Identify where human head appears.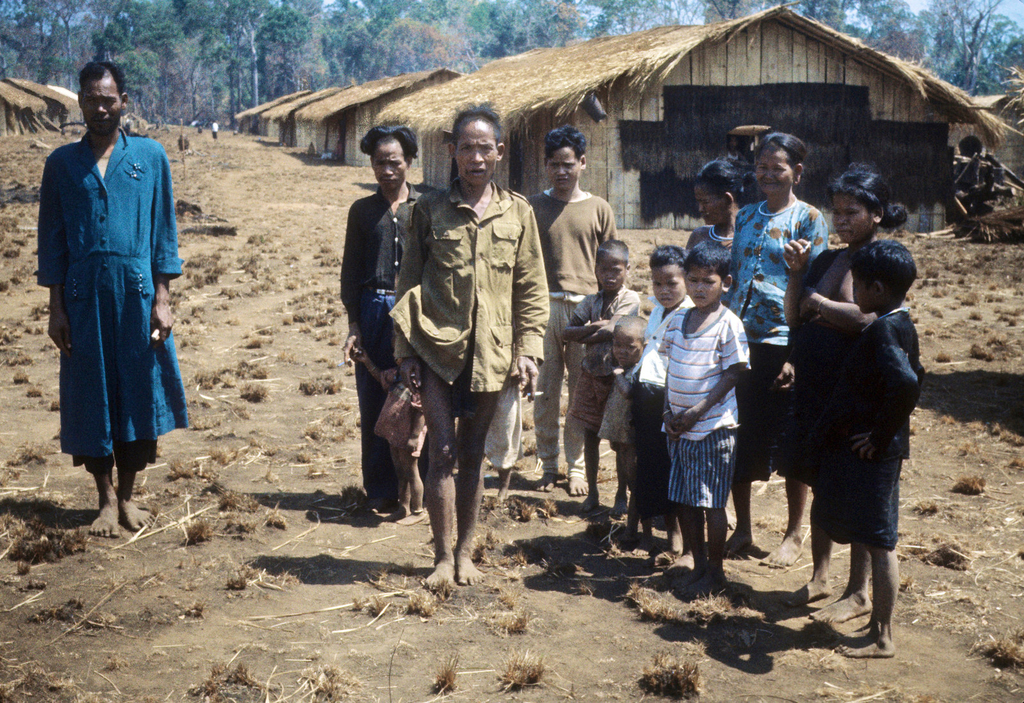
Appears at bbox(442, 100, 502, 185).
